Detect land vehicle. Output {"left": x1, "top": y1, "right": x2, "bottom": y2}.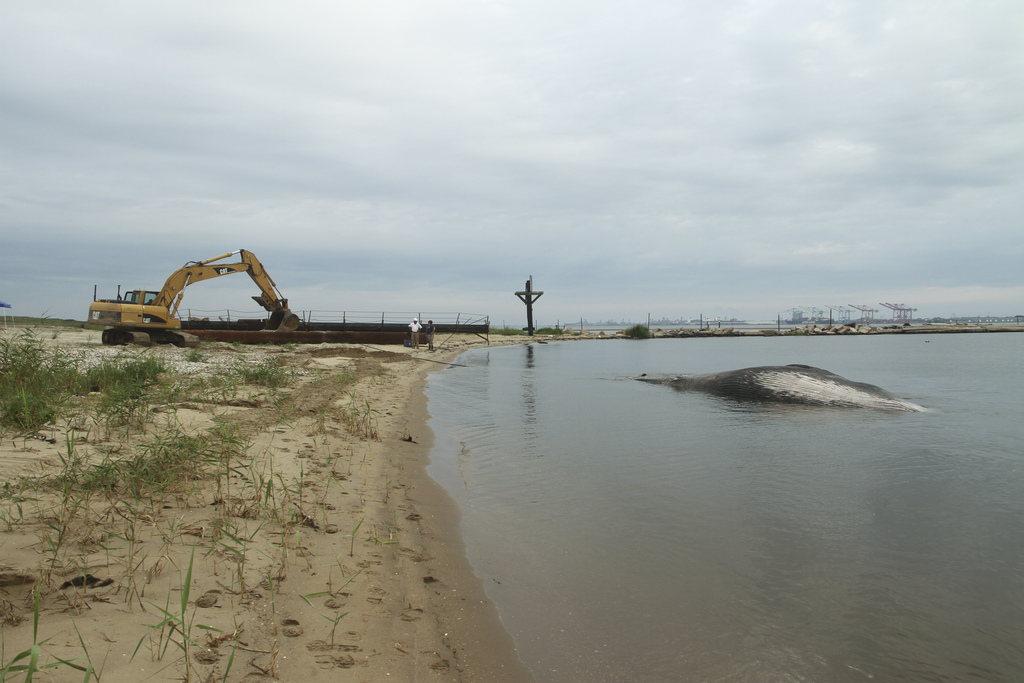
{"left": 106, "top": 247, "right": 333, "bottom": 344}.
